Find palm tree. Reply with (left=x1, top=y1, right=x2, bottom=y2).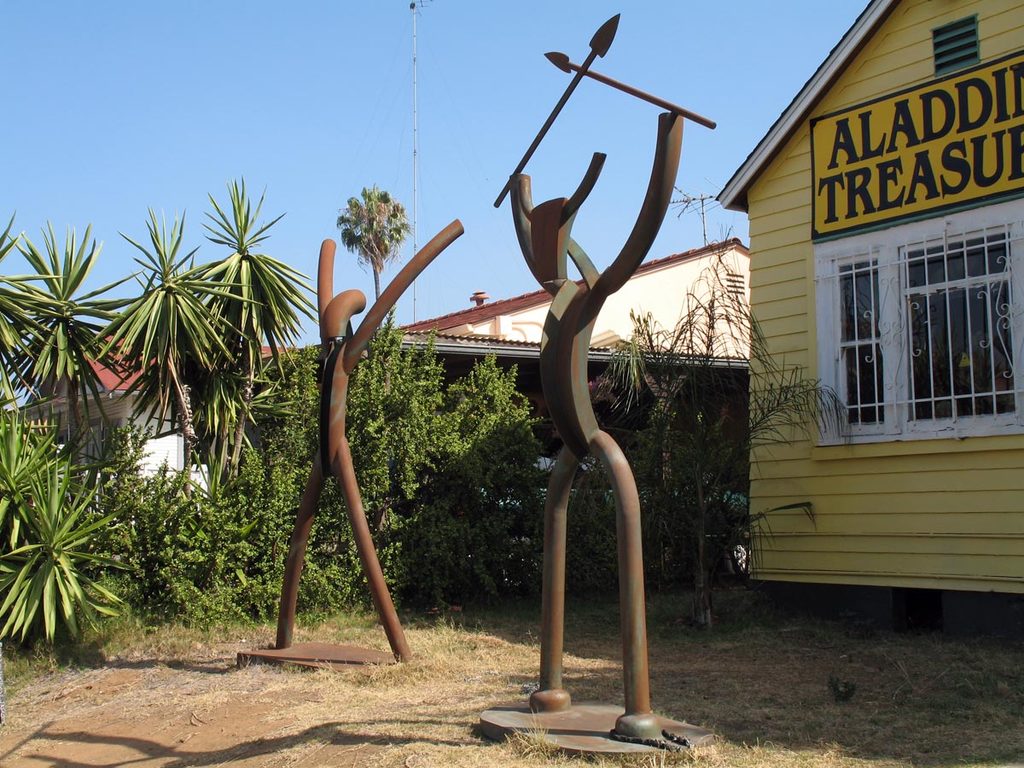
(left=2, top=471, right=119, bottom=679).
